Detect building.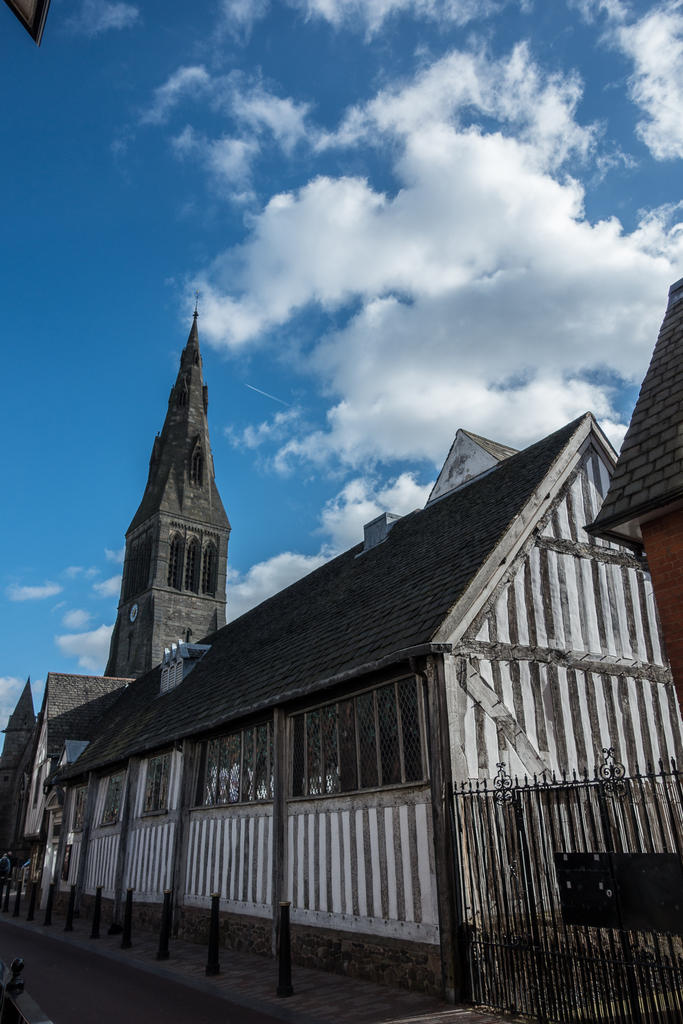
Detected at {"x1": 577, "y1": 283, "x2": 682, "y2": 710}.
